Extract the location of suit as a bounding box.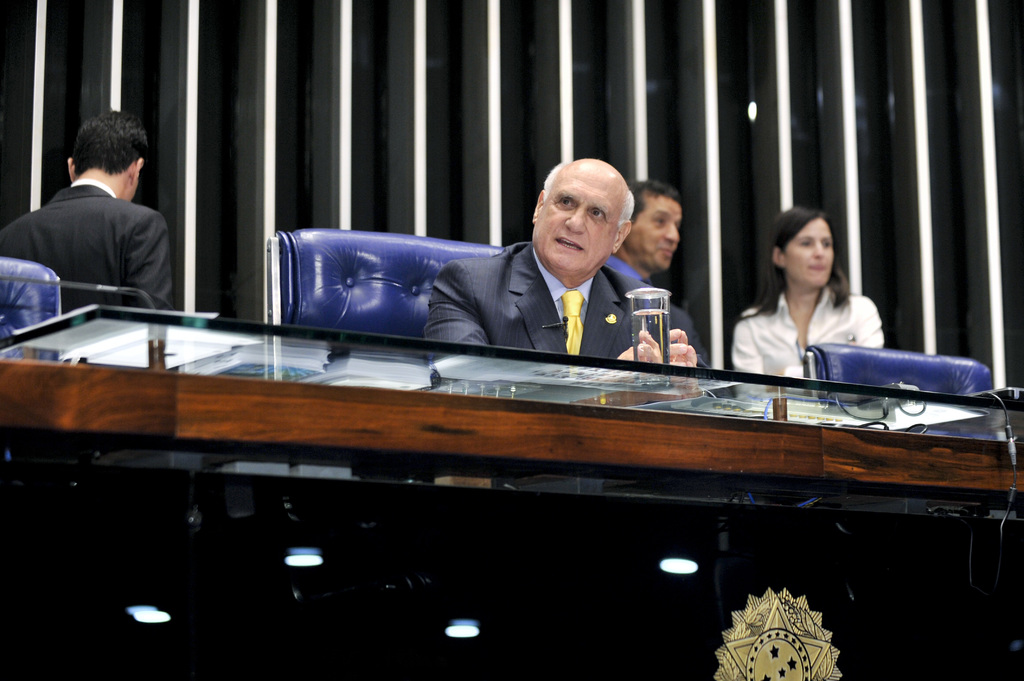
bbox(408, 212, 694, 366).
